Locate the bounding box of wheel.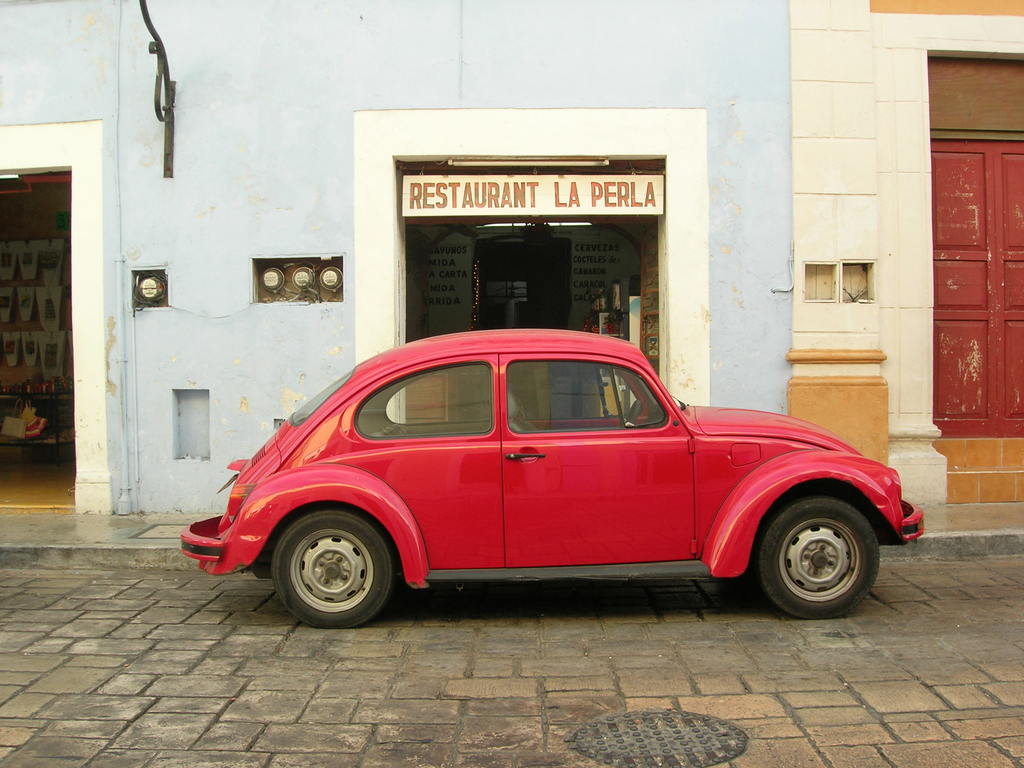
Bounding box: region(755, 497, 888, 625).
